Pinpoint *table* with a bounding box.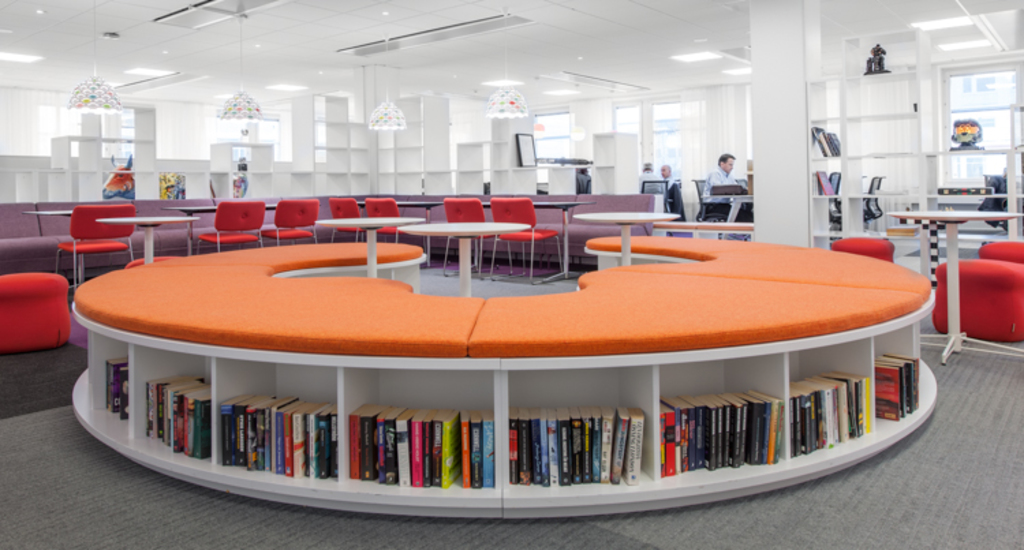
x1=97, y1=214, x2=195, y2=267.
